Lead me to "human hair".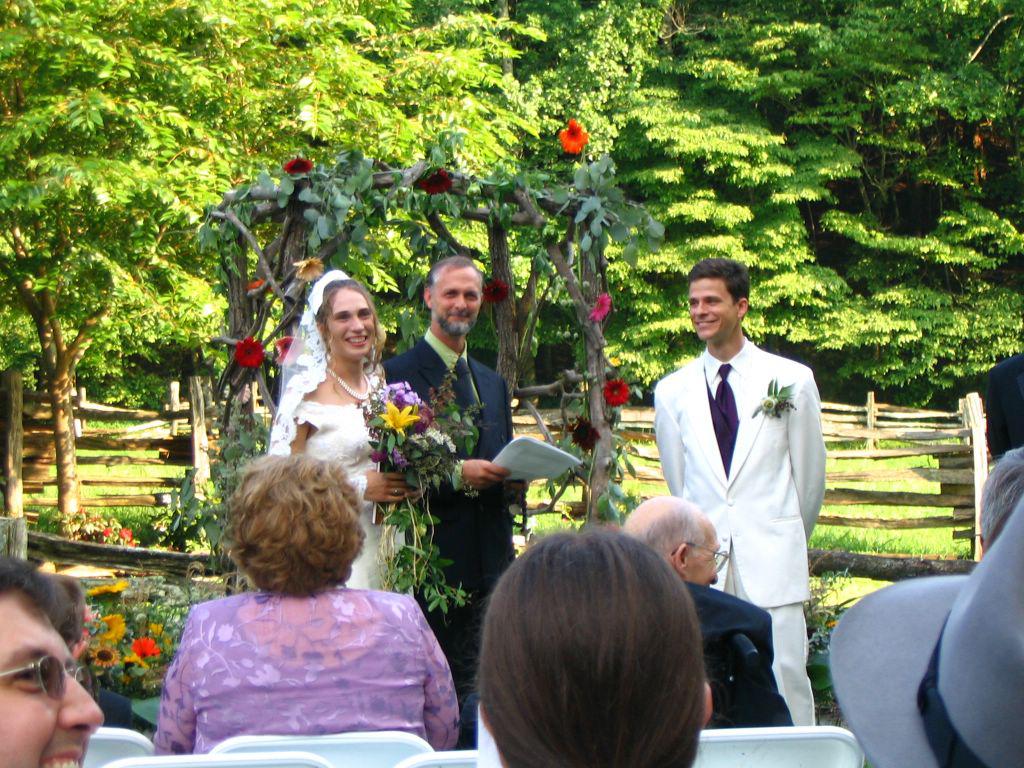
Lead to <box>639,501,700,569</box>.
